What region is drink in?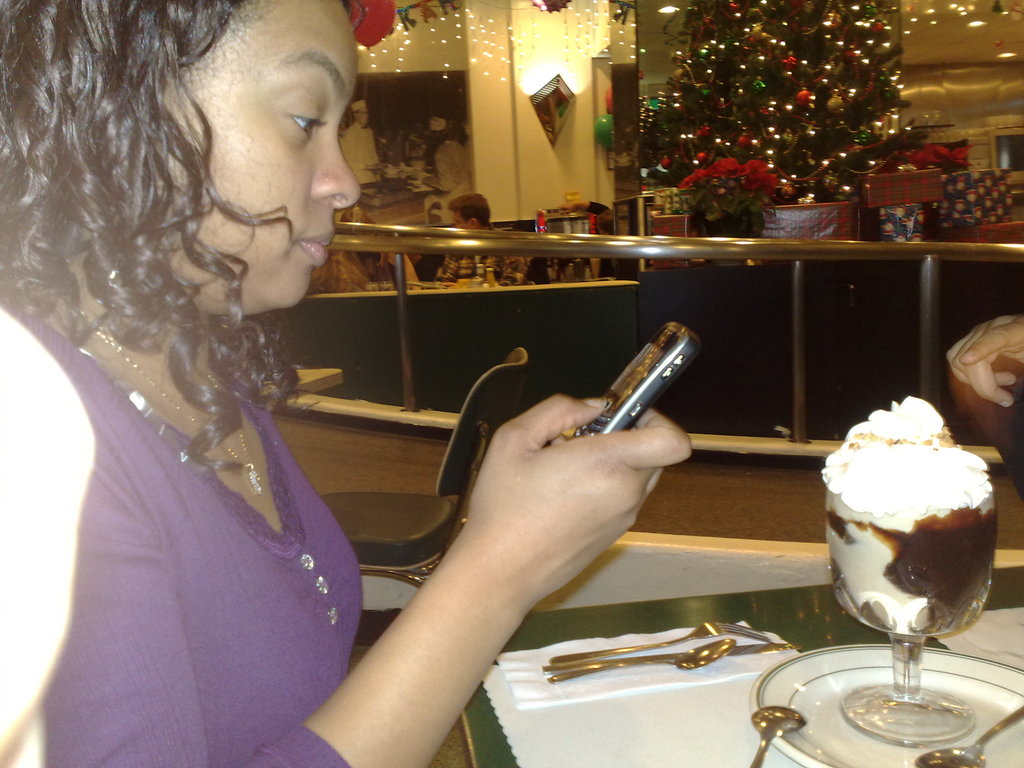
BBox(820, 397, 1000, 634).
